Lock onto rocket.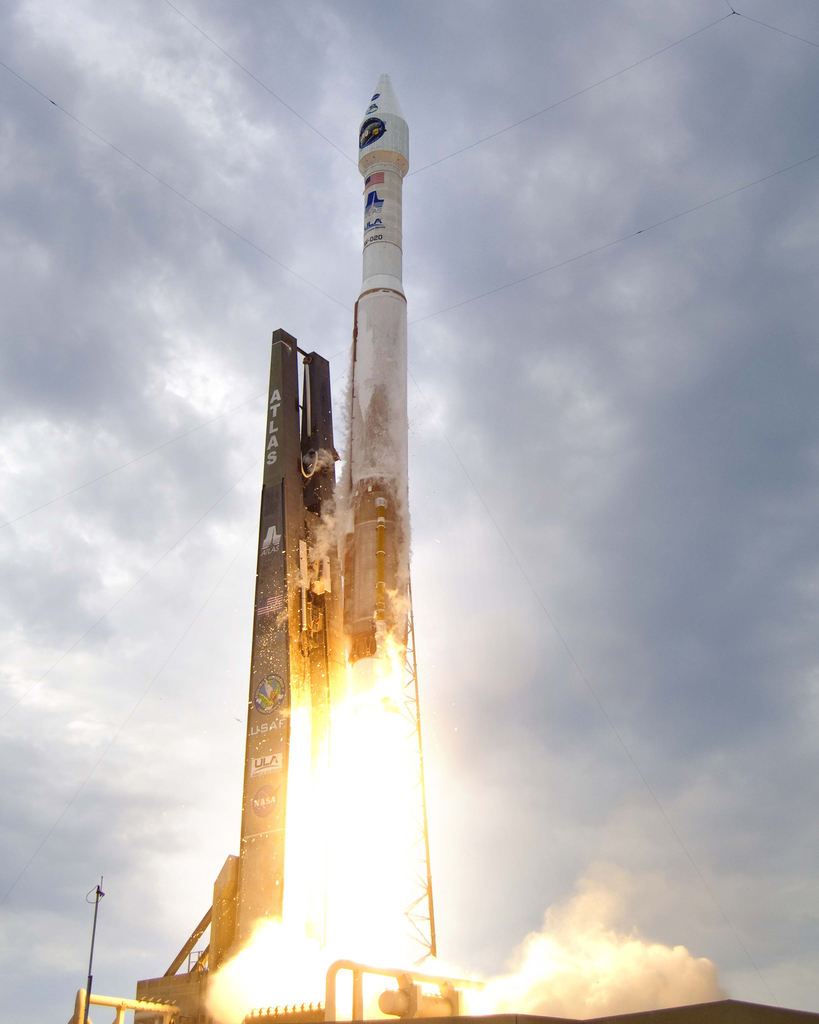
Locked: select_region(298, 70, 411, 662).
